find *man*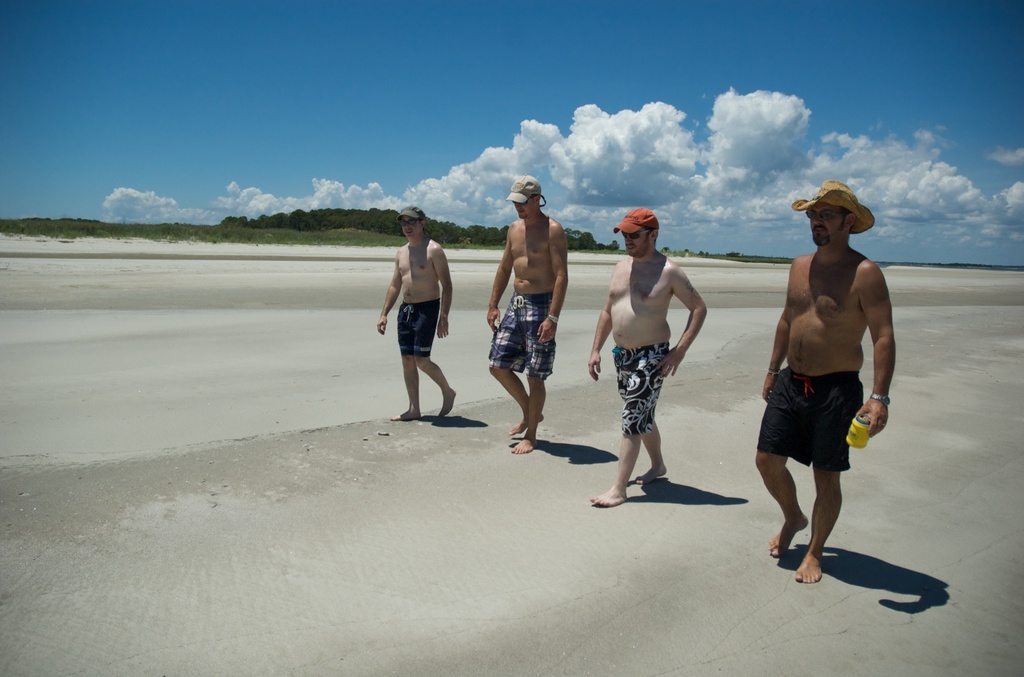
bbox=[752, 176, 898, 580]
